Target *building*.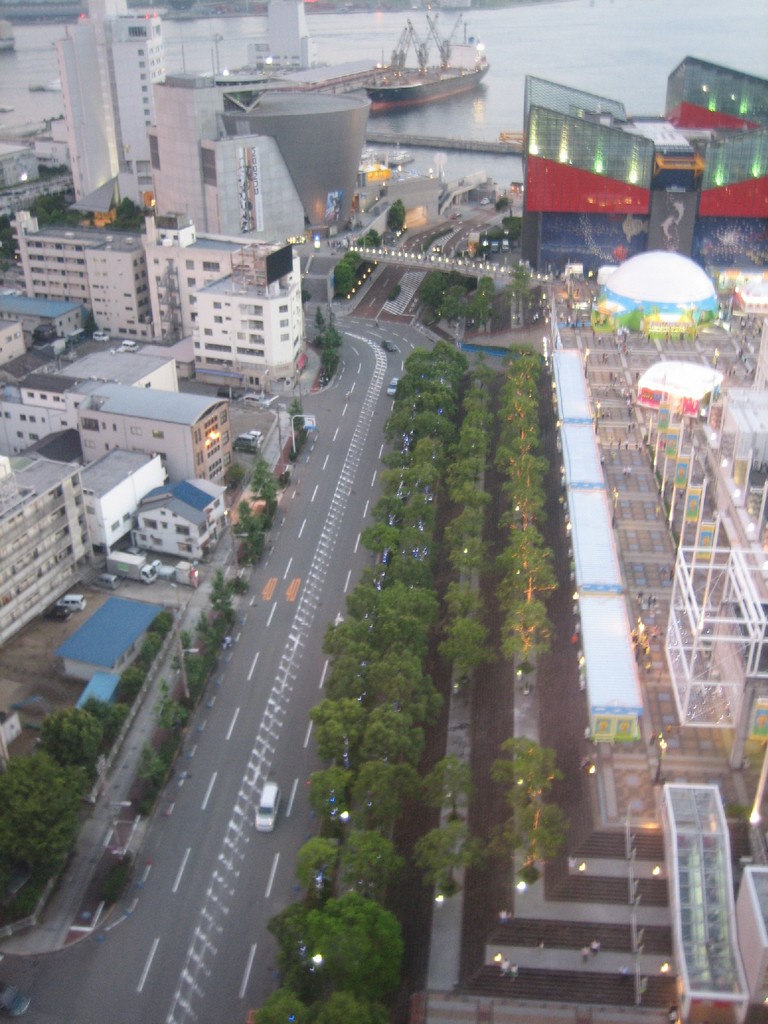
Target region: [left=17, top=211, right=307, bottom=386].
